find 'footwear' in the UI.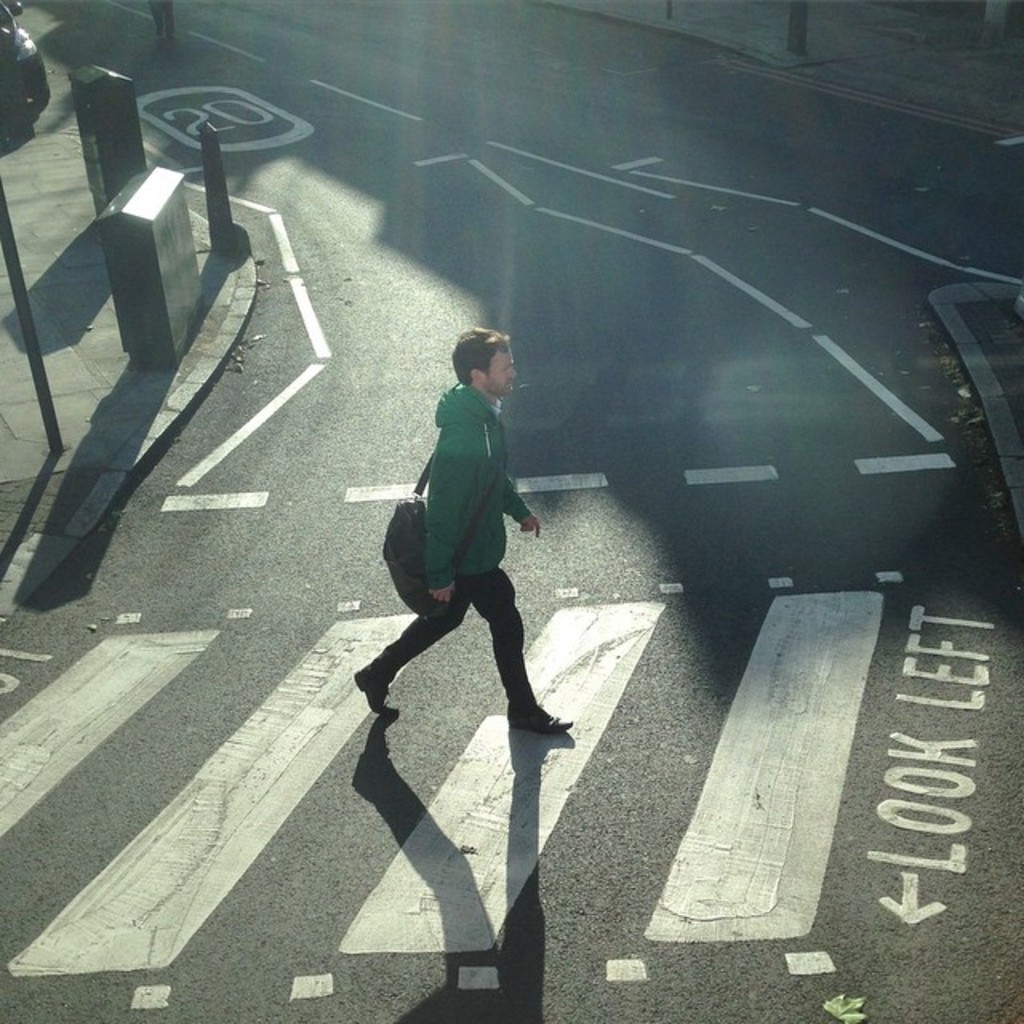
UI element at box=[354, 661, 400, 715].
